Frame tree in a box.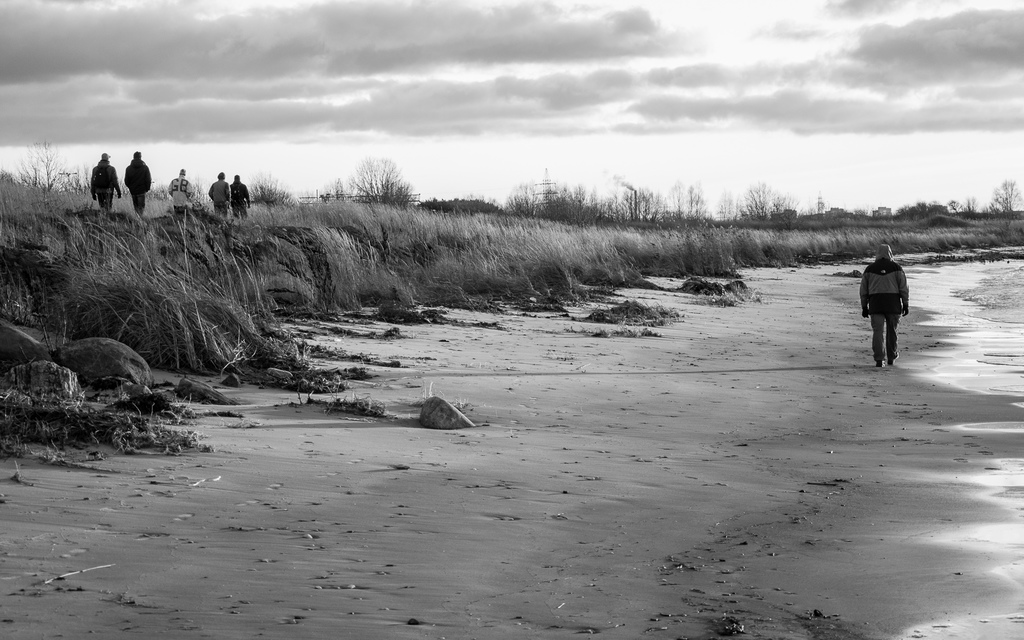
[812,194,826,211].
